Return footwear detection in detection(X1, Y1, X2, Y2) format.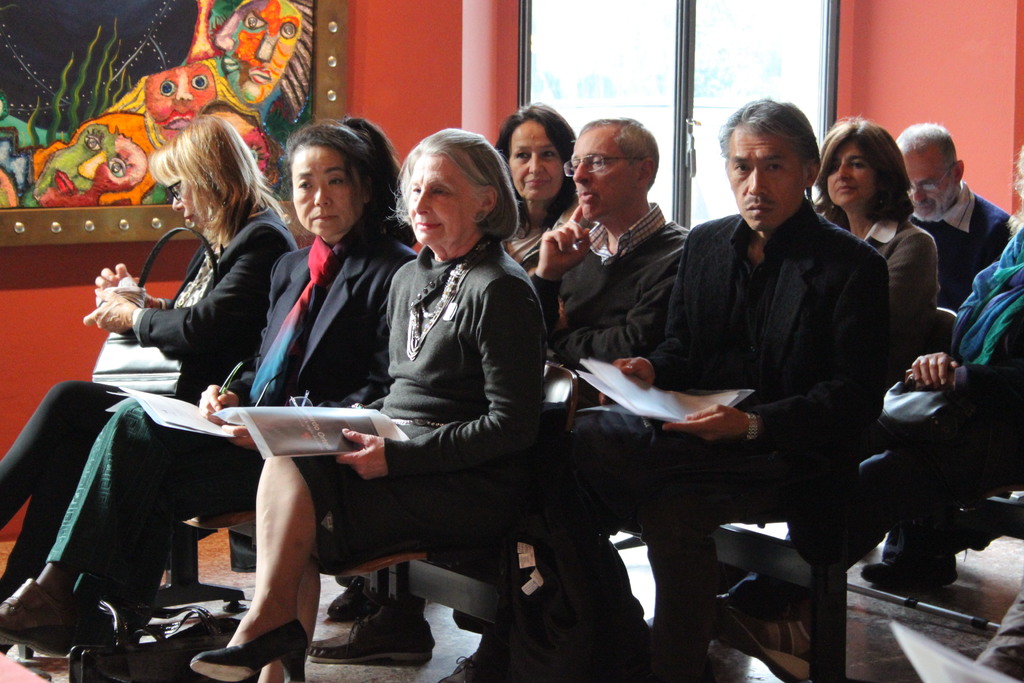
detection(435, 651, 561, 682).
